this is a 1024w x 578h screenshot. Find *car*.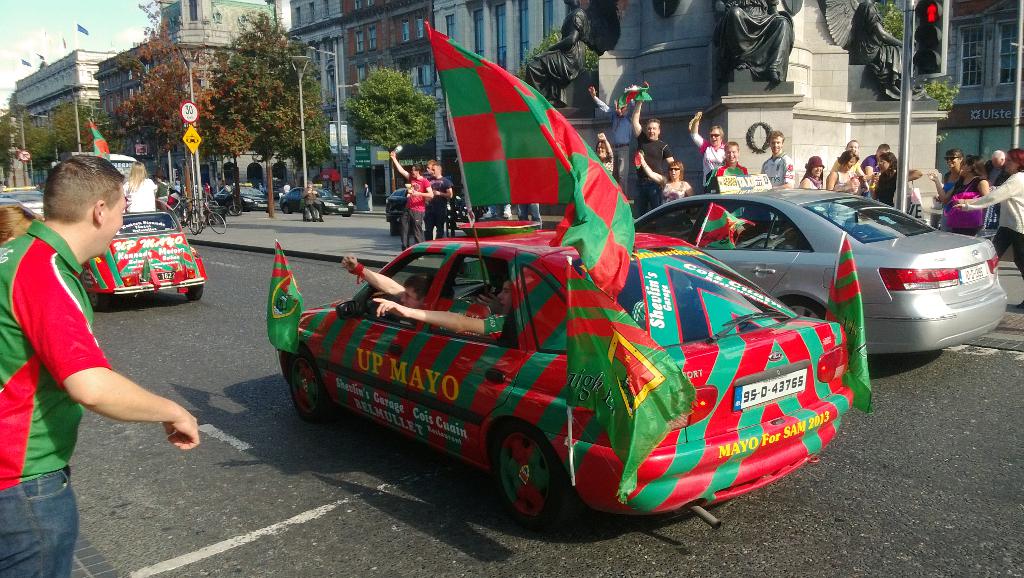
Bounding box: 631 181 1011 365.
